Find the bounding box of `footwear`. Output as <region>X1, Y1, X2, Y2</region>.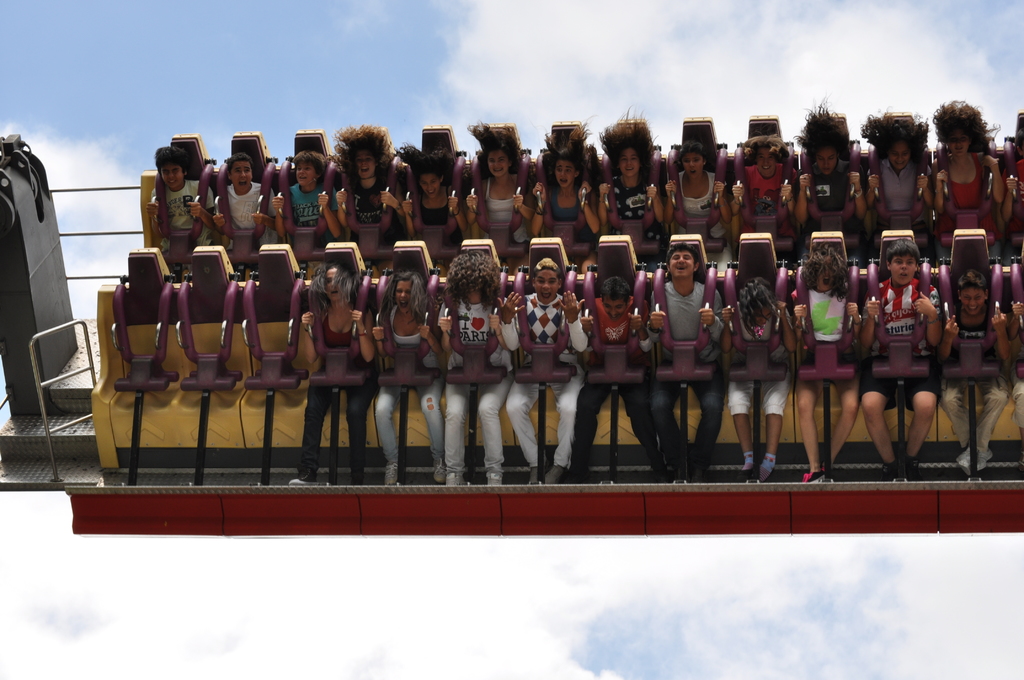
<region>881, 463, 900, 476</region>.
